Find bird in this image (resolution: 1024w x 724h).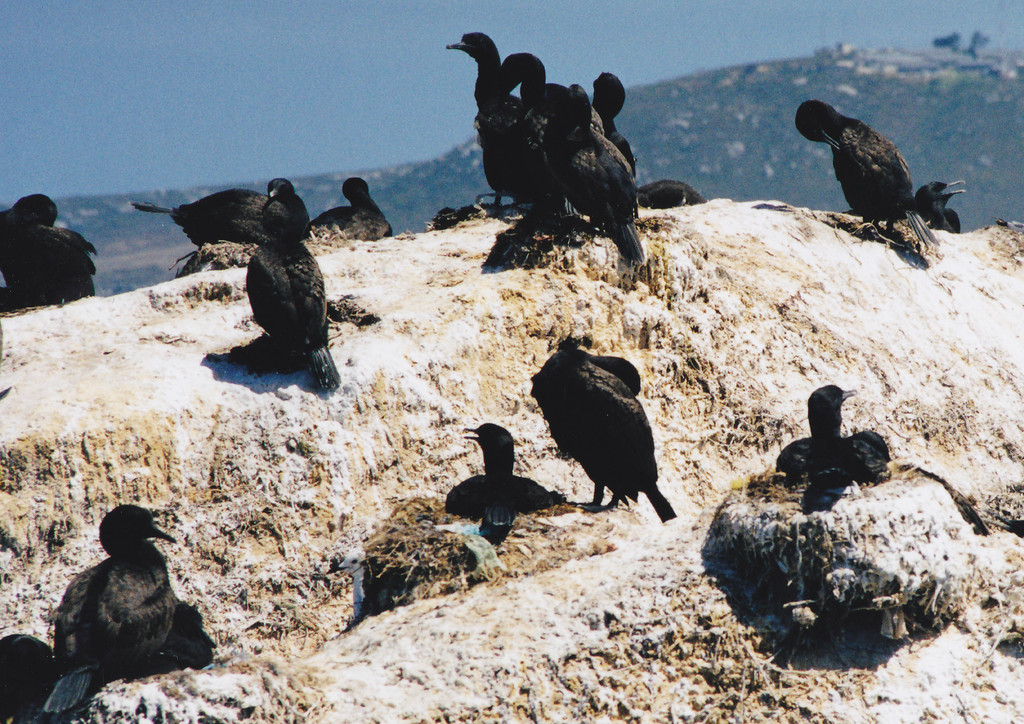
[x1=49, y1=514, x2=192, y2=689].
